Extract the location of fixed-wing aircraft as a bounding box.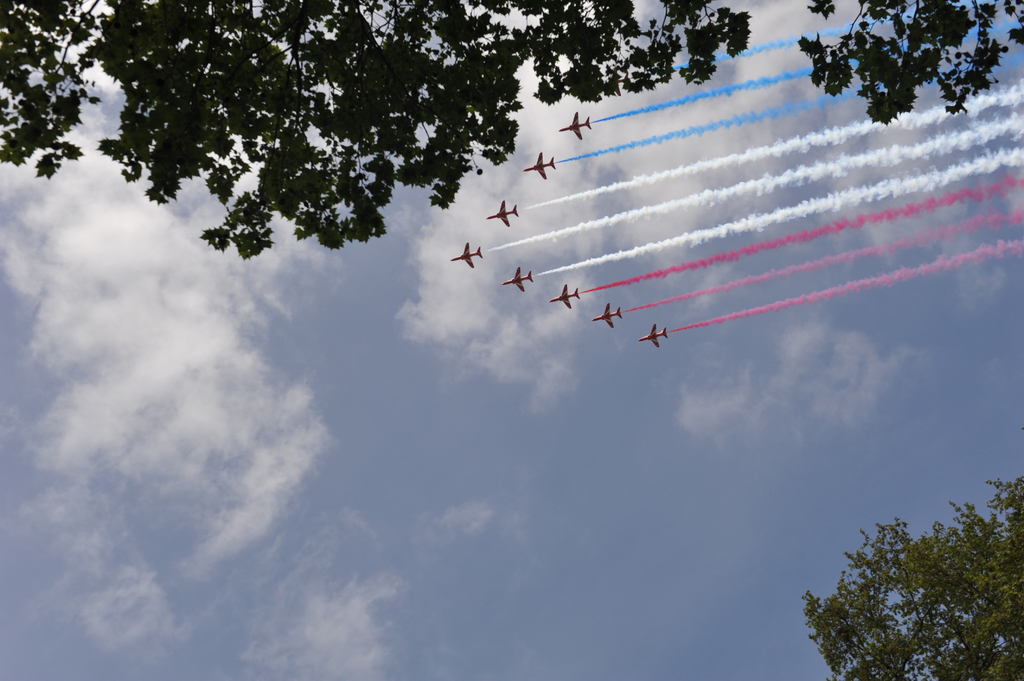
(left=483, top=198, right=519, bottom=230).
